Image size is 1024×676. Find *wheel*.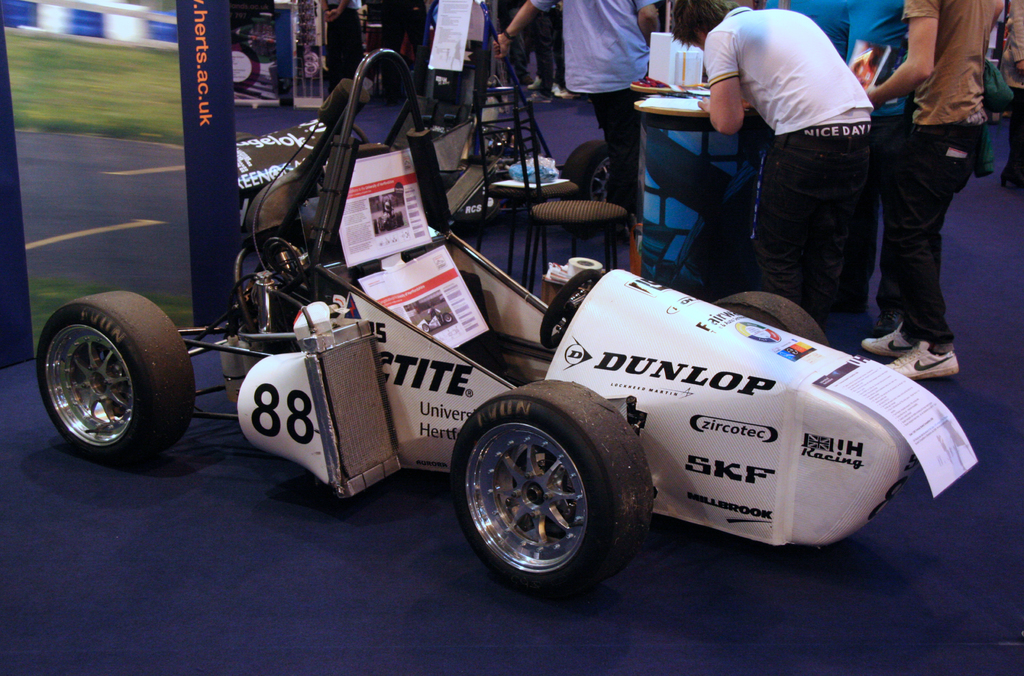
Rect(564, 140, 614, 227).
